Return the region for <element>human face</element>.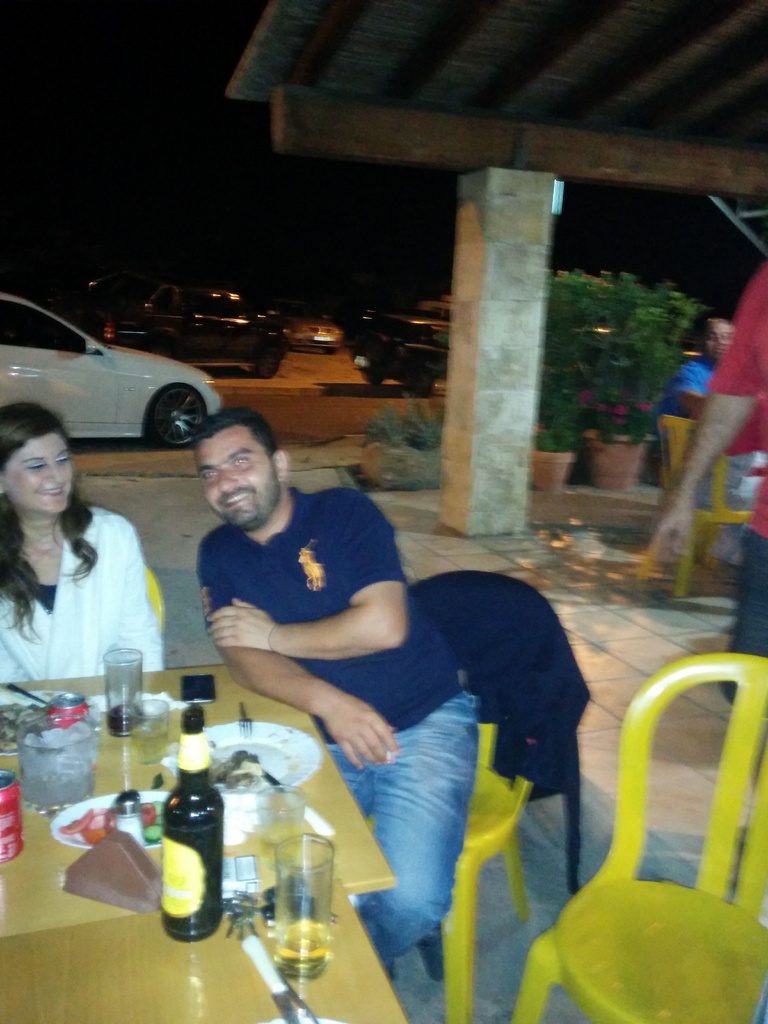
Rect(698, 323, 735, 366).
